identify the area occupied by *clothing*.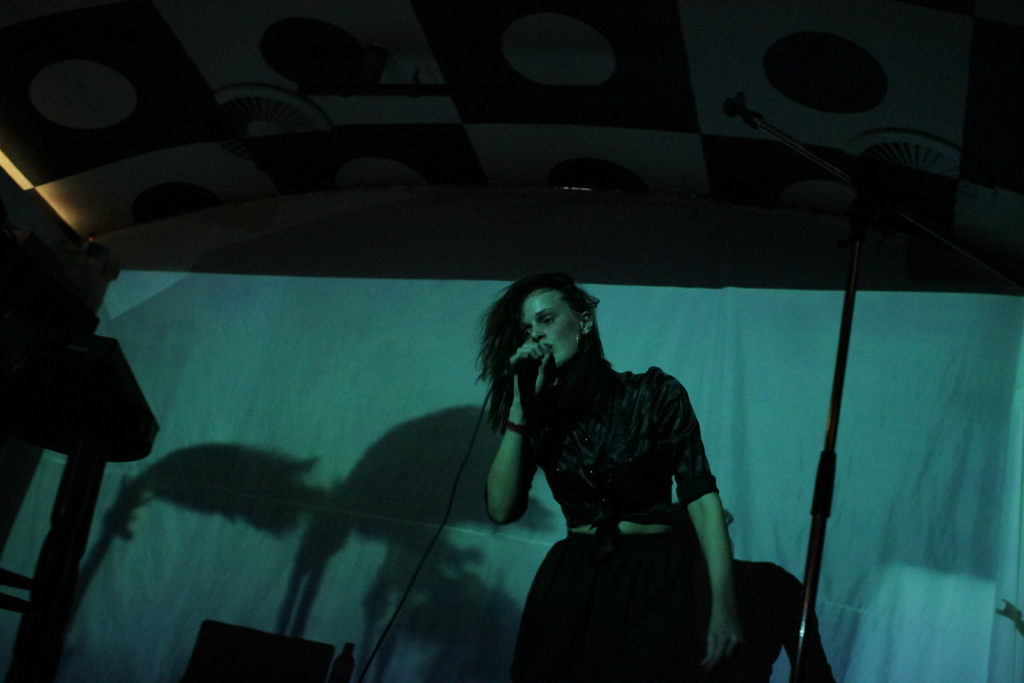
Area: BBox(518, 364, 742, 682).
